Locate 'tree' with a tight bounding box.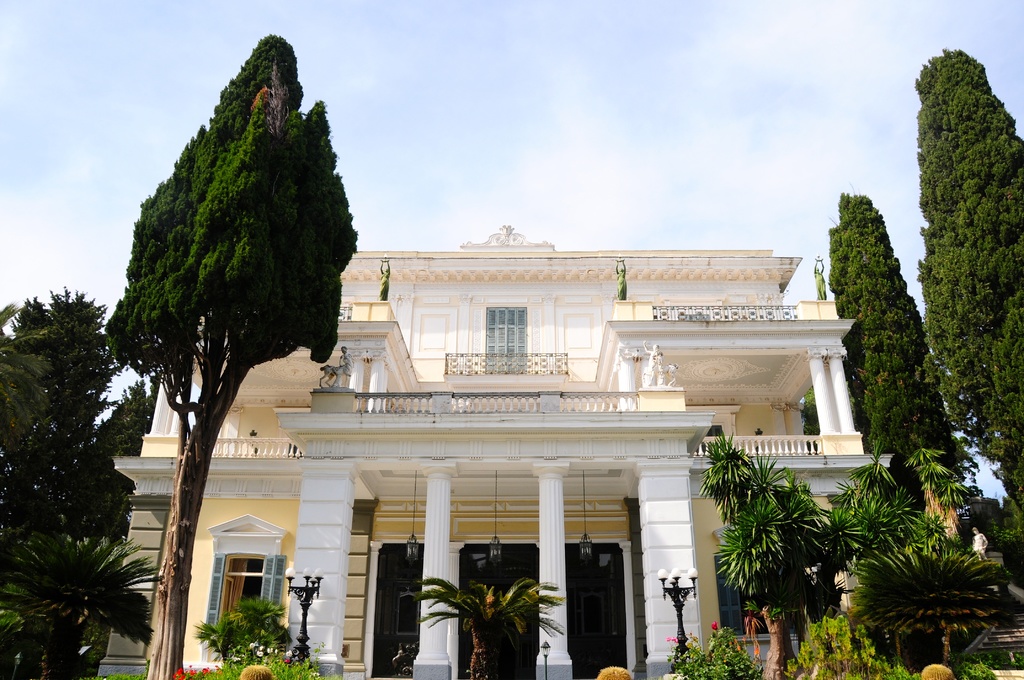
rect(847, 526, 1009, 674).
